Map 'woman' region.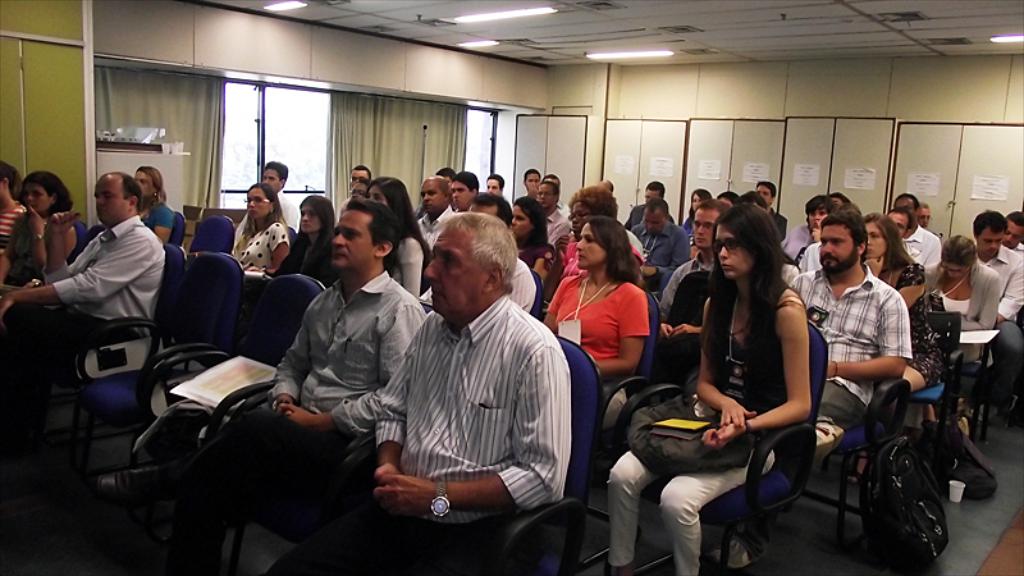
Mapped to left=511, top=200, right=559, bottom=298.
